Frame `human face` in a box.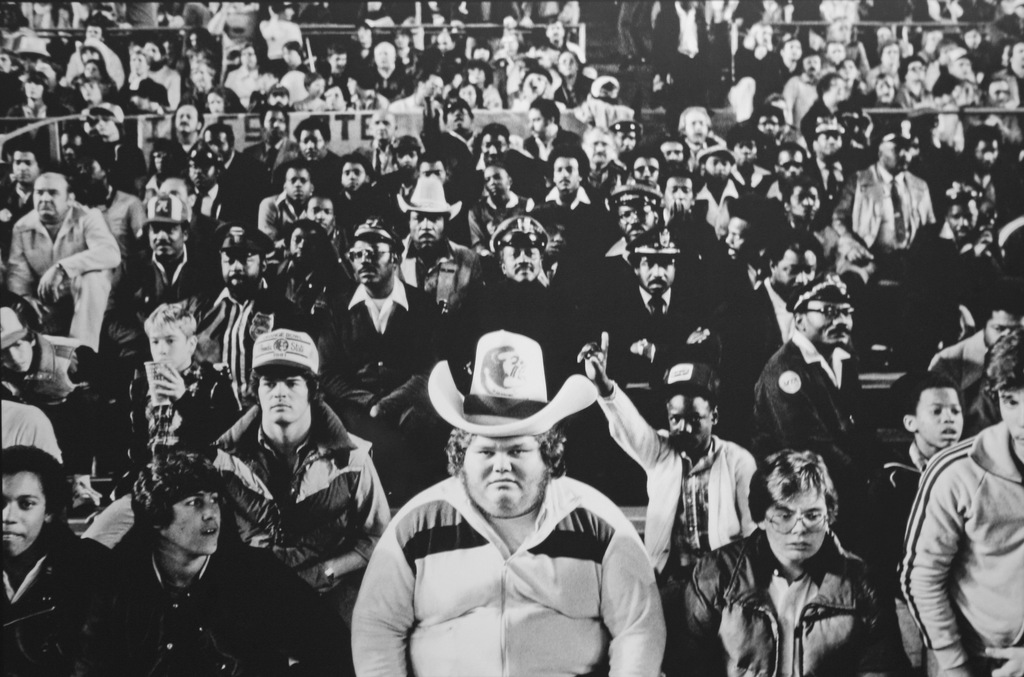
Rect(815, 136, 840, 155).
